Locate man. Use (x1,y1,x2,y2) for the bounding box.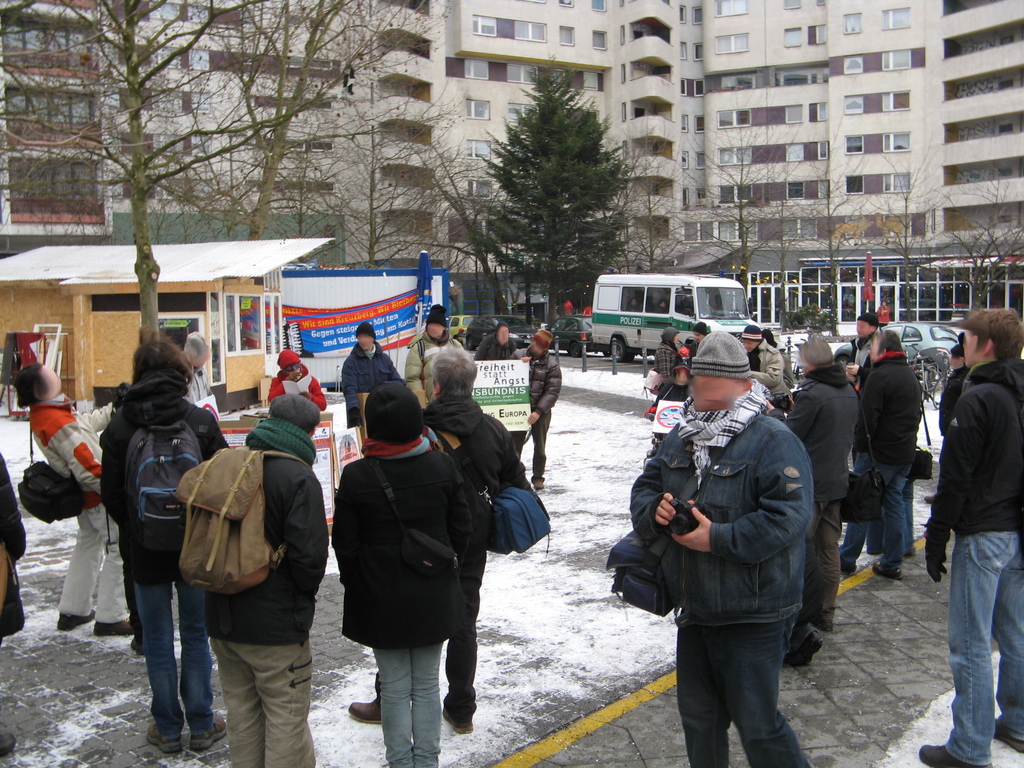
(845,310,879,388).
